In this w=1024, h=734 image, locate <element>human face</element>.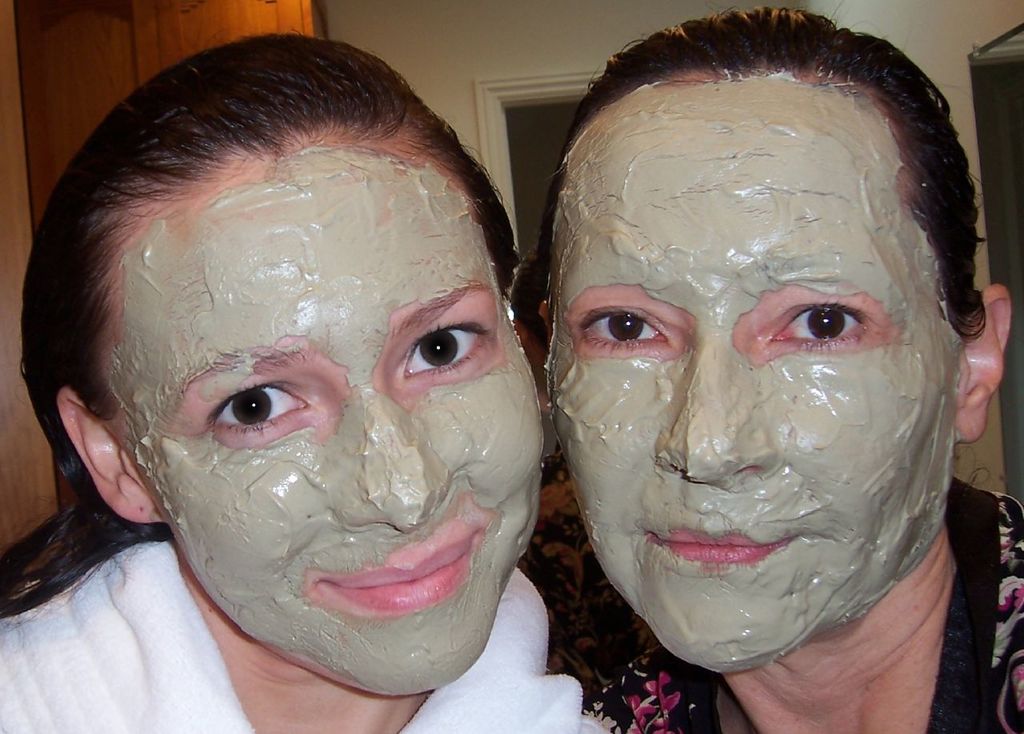
Bounding box: box(546, 77, 961, 673).
